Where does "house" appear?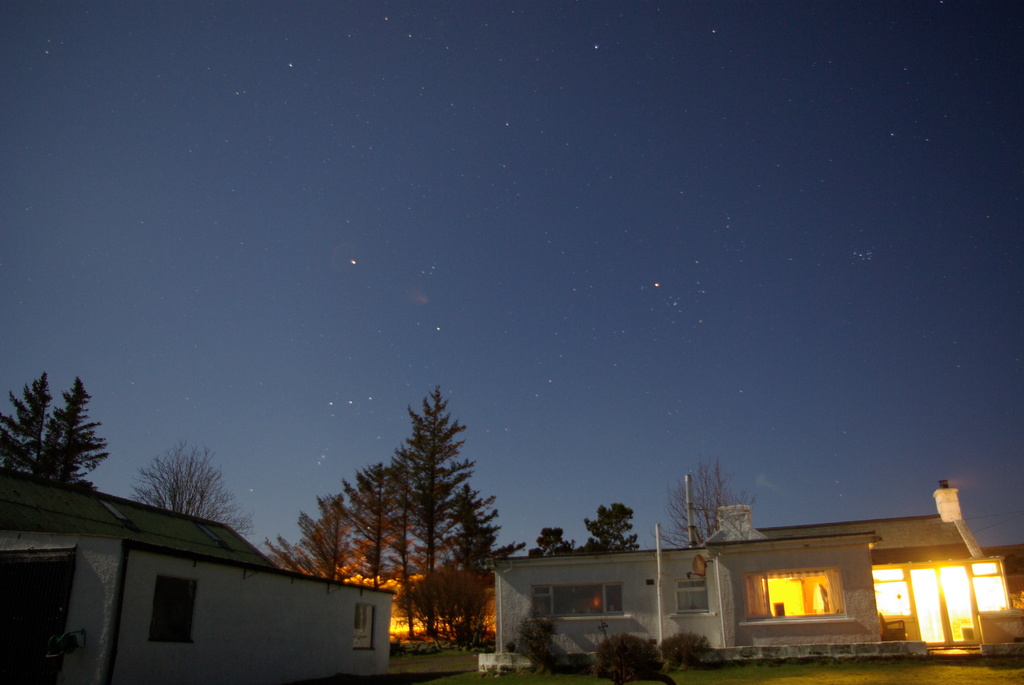
Appears at left=55, top=510, right=385, bottom=675.
